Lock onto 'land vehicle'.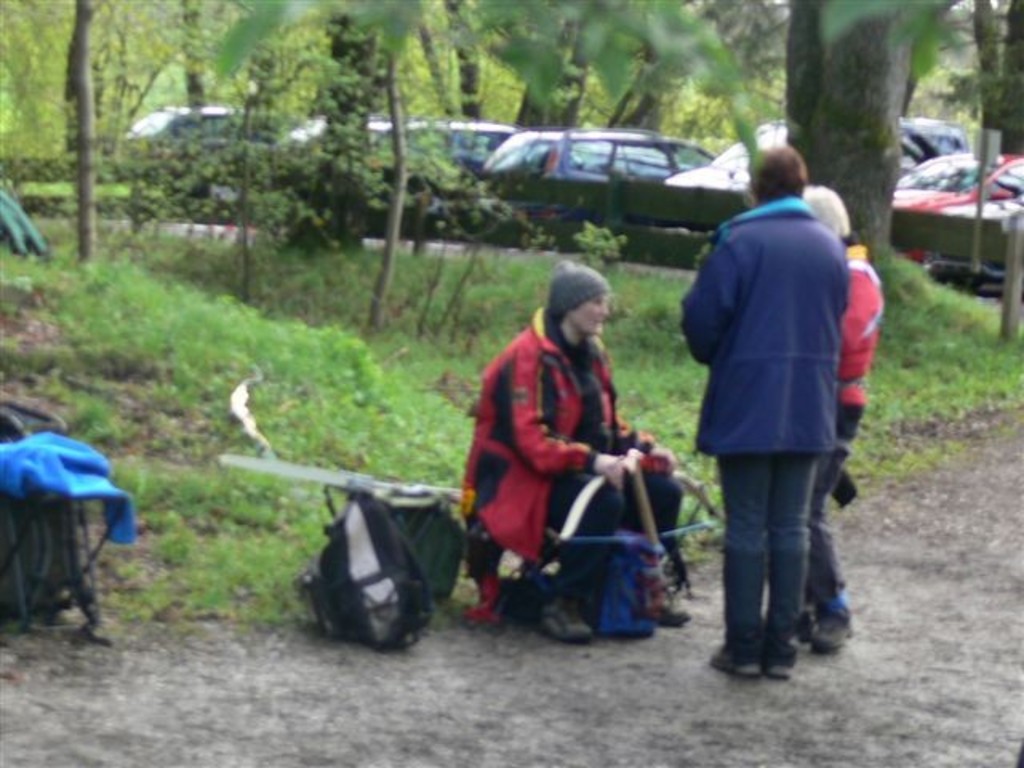
Locked: [366, 128, 504, 246].
